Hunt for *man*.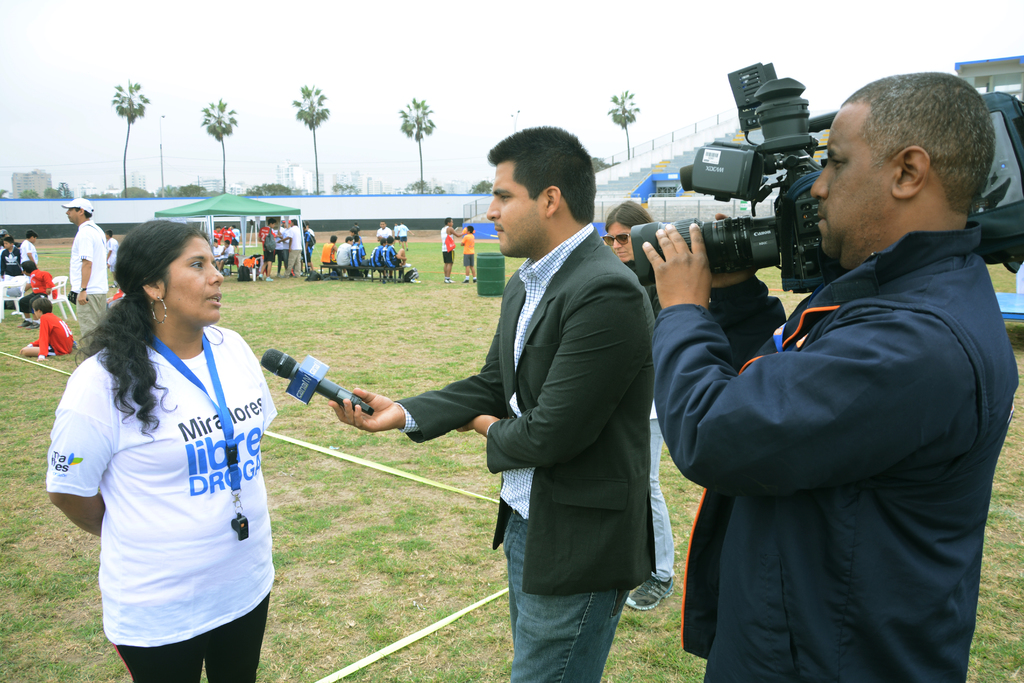
Hunted down at 286,219,304,273.
